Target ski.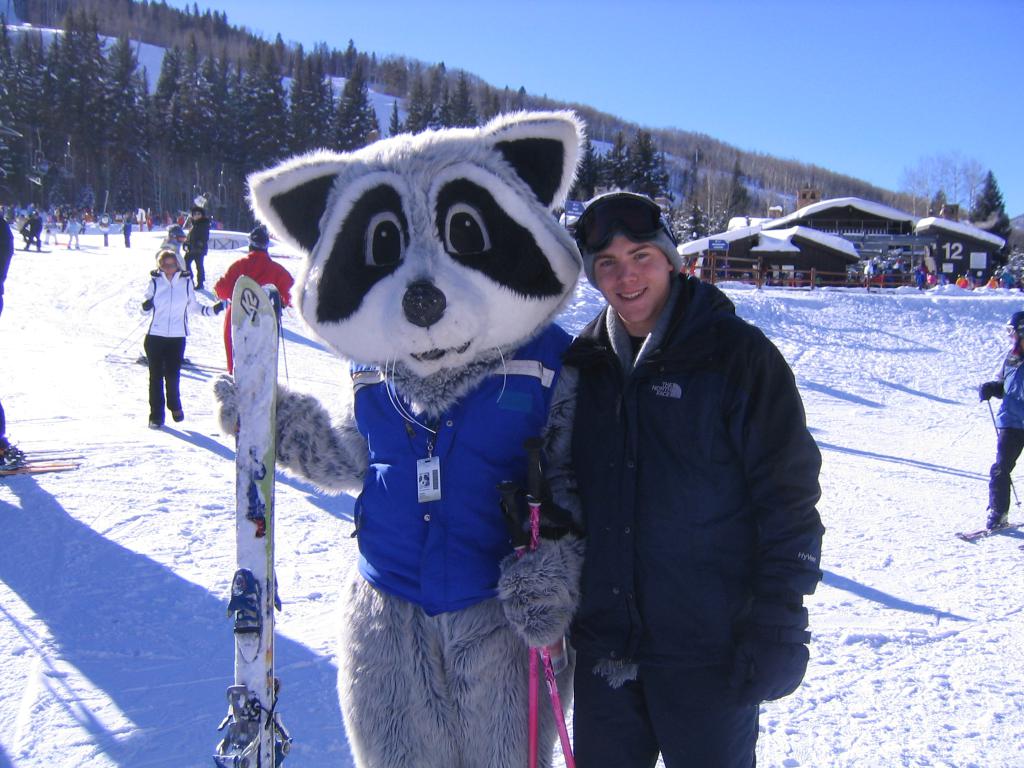
Target region: {"left": 177, "top": 353, "right": 197, "bottom": 369}.
